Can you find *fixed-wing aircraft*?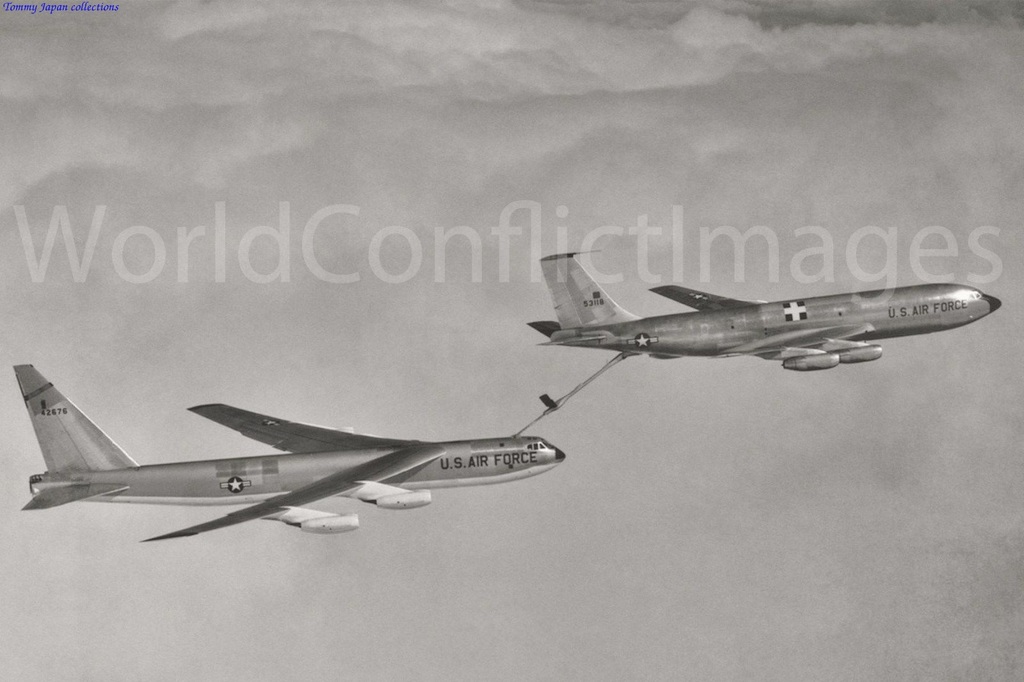
Yes, bounding box: (525,236,1002,375).
